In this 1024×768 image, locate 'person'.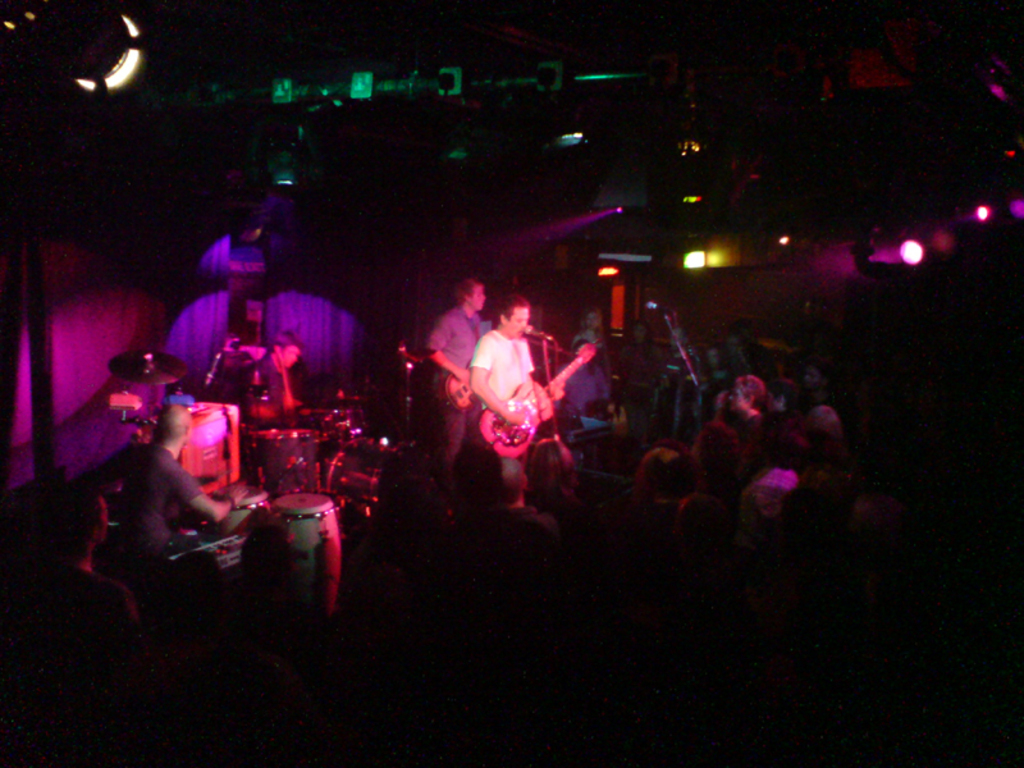
Bounding box: locate(552, 328, 622, 435).
